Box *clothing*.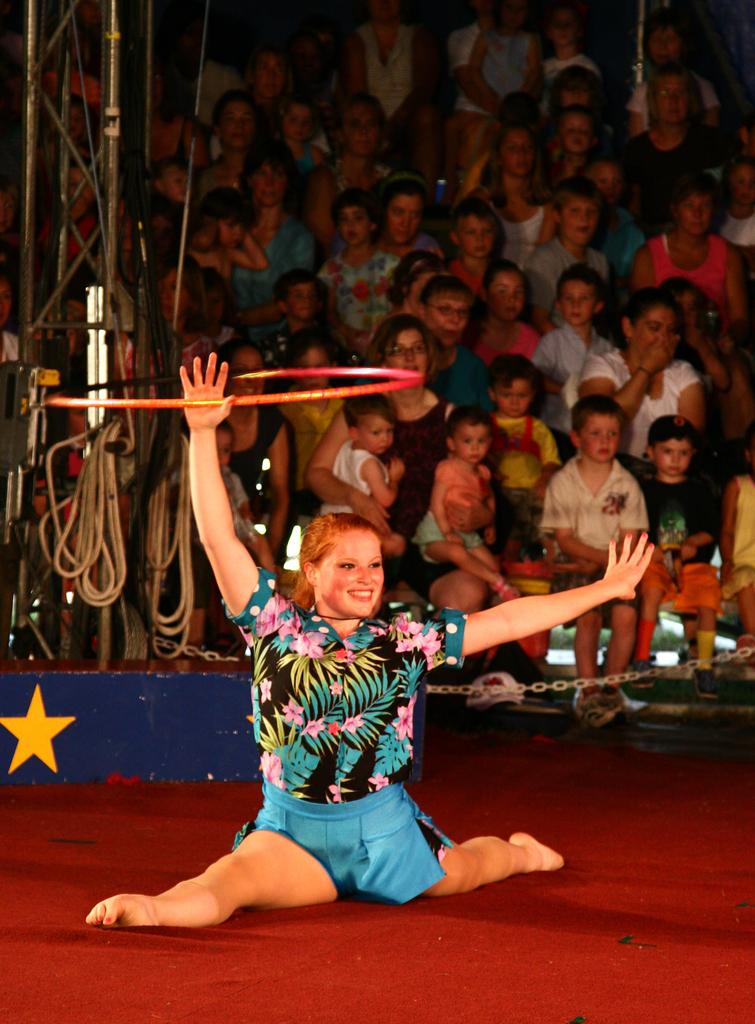
x1=231 y1=578 x2=473 y2=879.
